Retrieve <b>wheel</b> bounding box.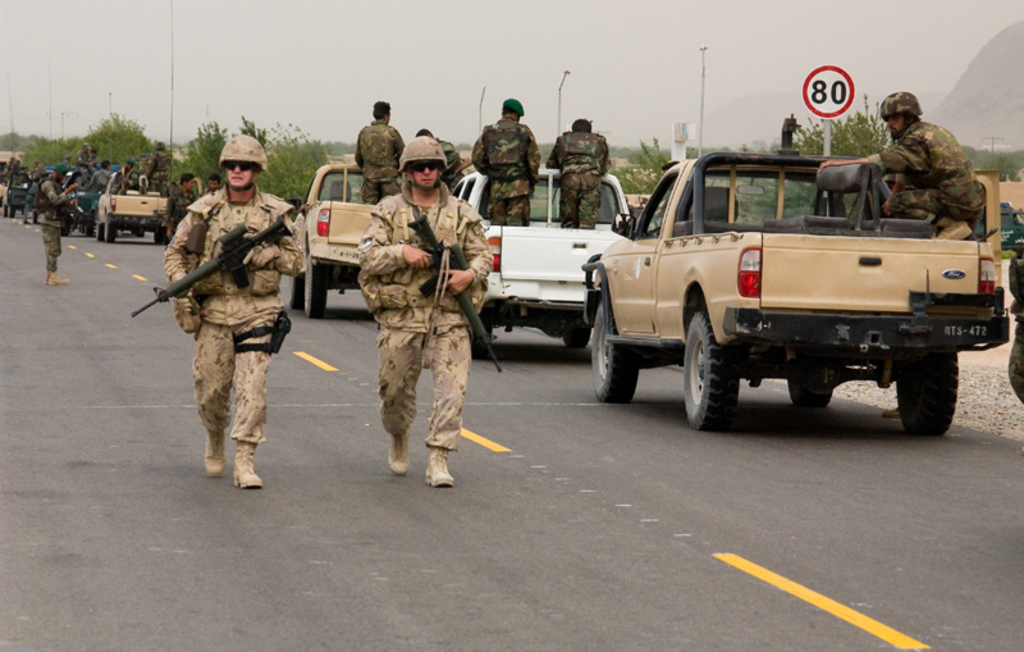
Bounding box: [left=678, top=306, right=732, bottom=424].
